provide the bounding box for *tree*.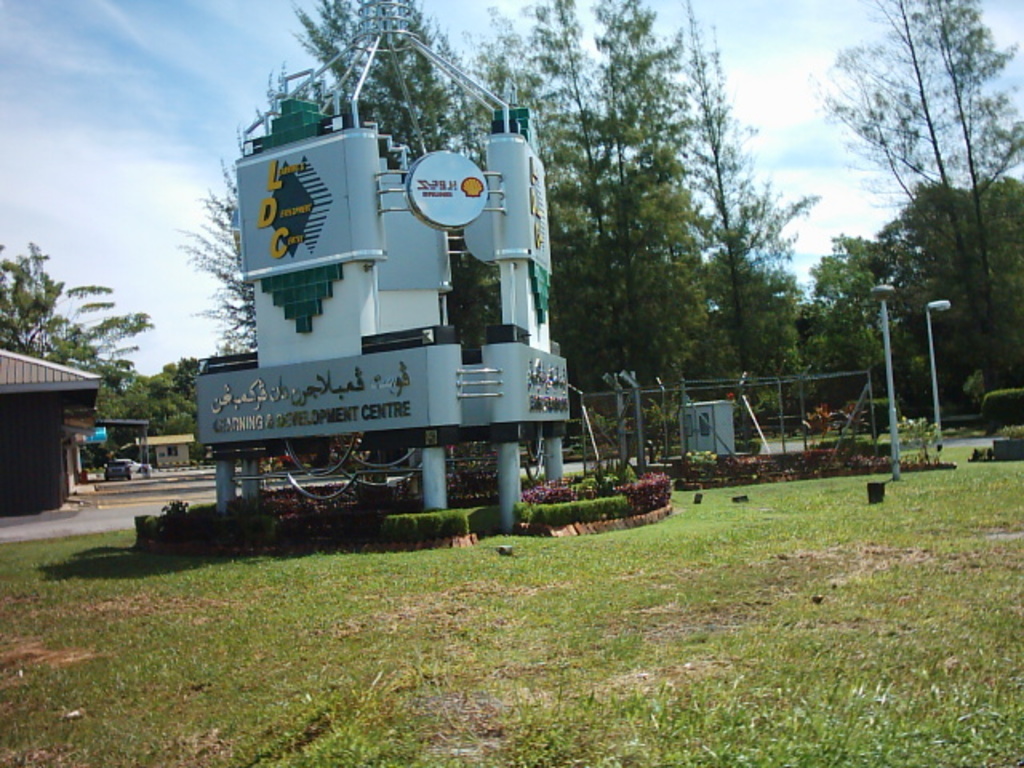
left=453, top=0, right=610, bottom=438.
